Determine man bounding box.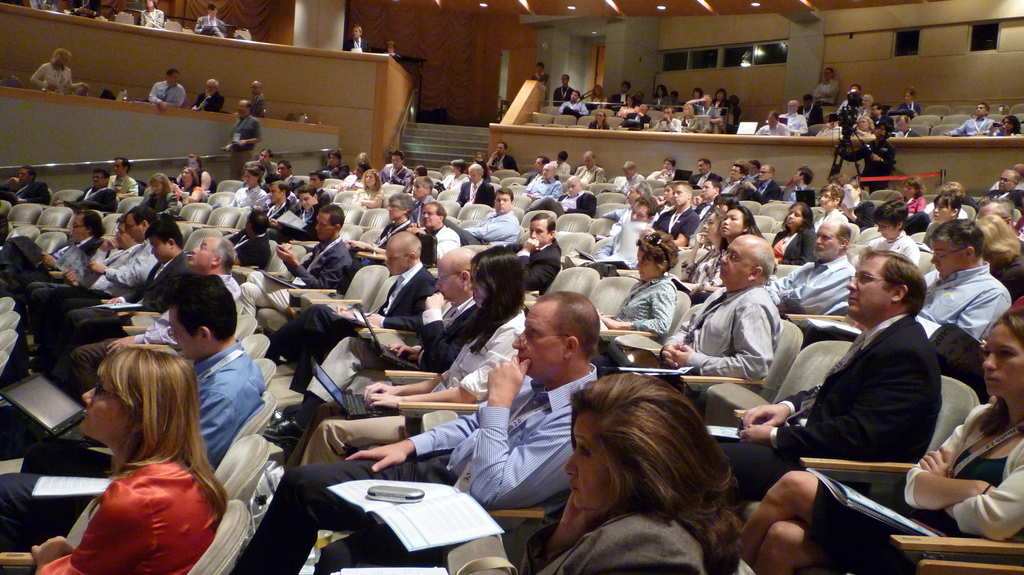
Determined: [x1=378, y1=151, x2=417, y2=185].
